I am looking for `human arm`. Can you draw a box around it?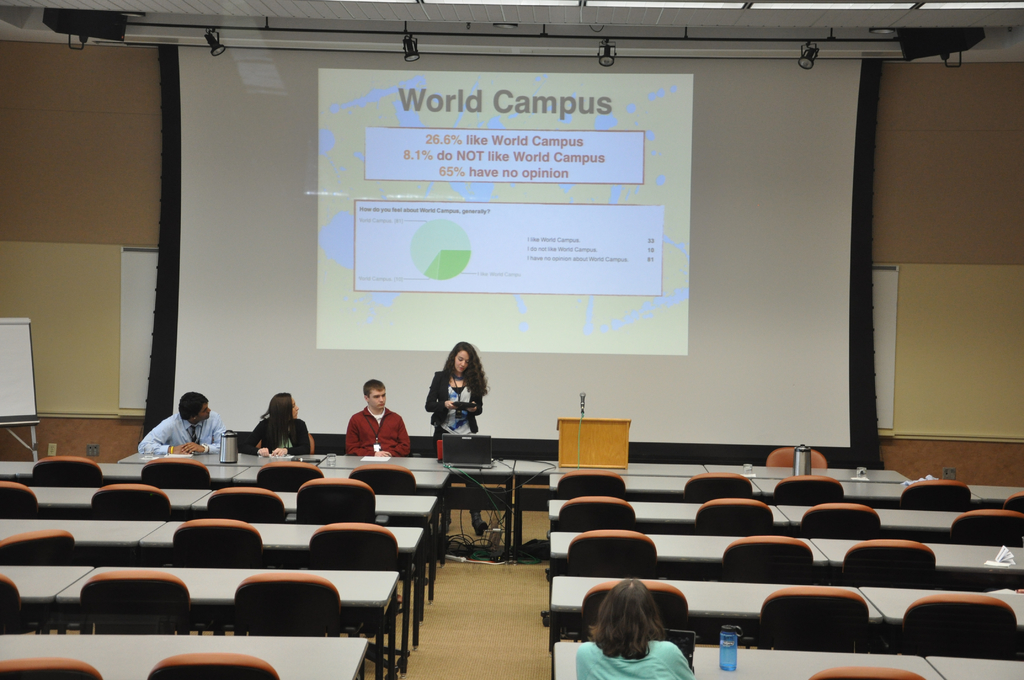
Sure, the bounding box is bbox=(342, 416, 391, 460).
